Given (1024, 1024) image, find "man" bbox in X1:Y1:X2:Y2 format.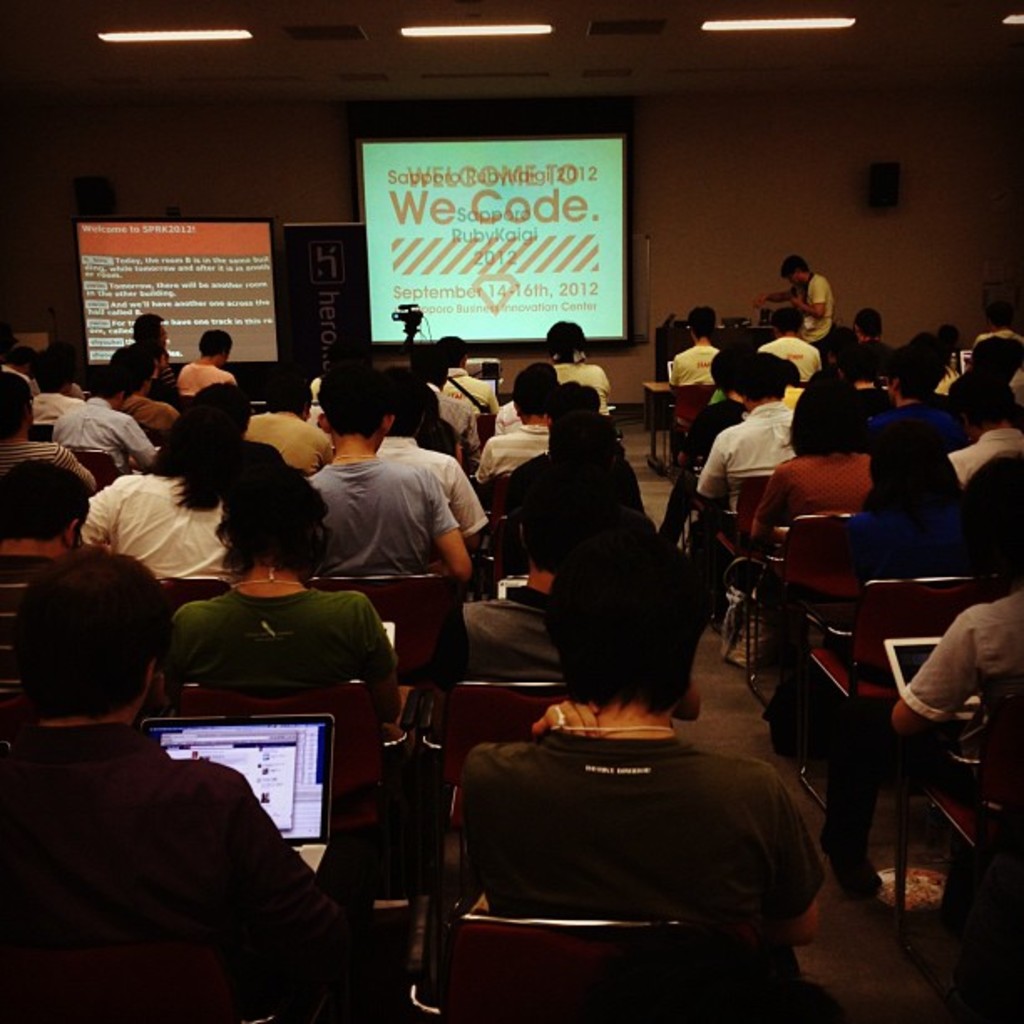
310:348:474:579.
